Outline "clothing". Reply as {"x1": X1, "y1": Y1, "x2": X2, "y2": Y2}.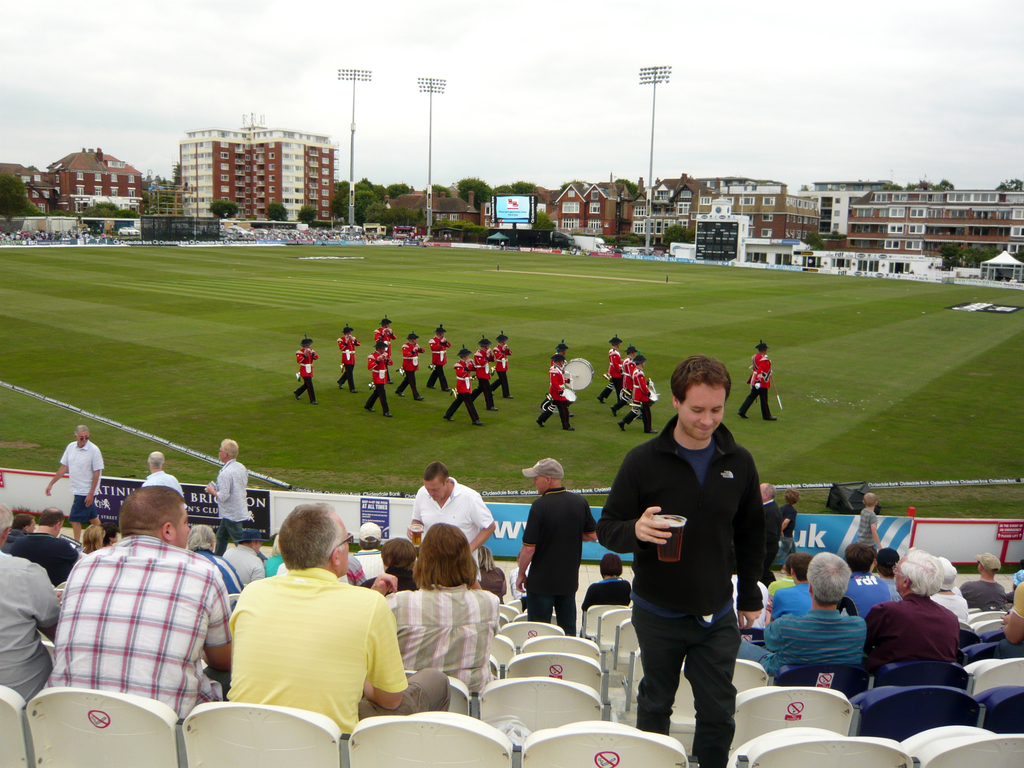
{"x1": 364, "y1": 353, "x2": 393, "y2": 411}.
